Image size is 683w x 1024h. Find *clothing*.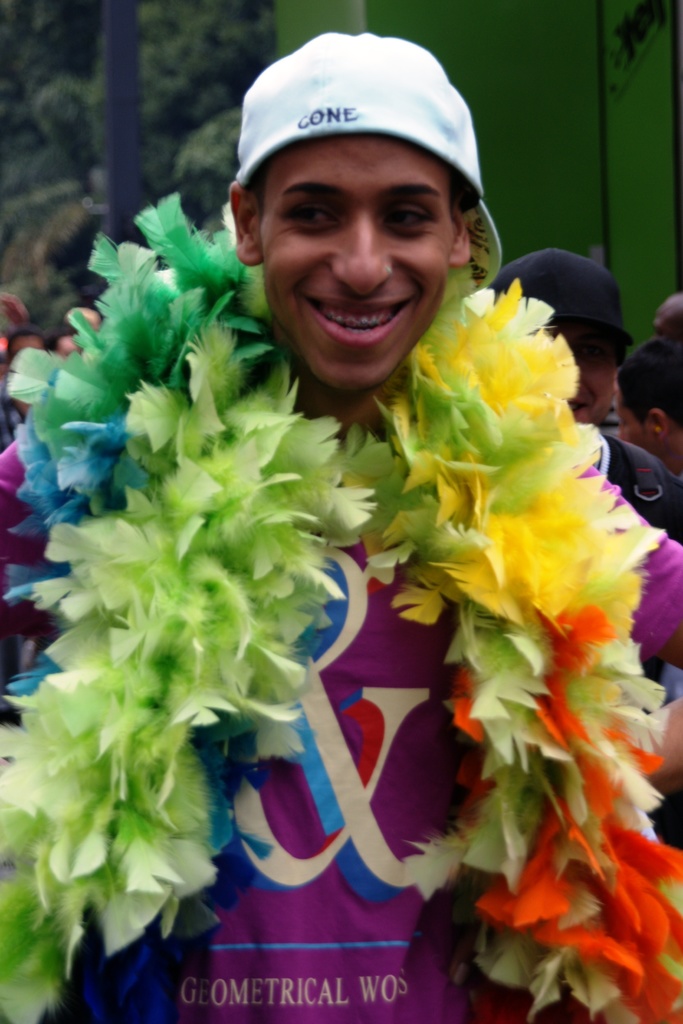
[left=41, top=461, right=682, bottom=1023].
